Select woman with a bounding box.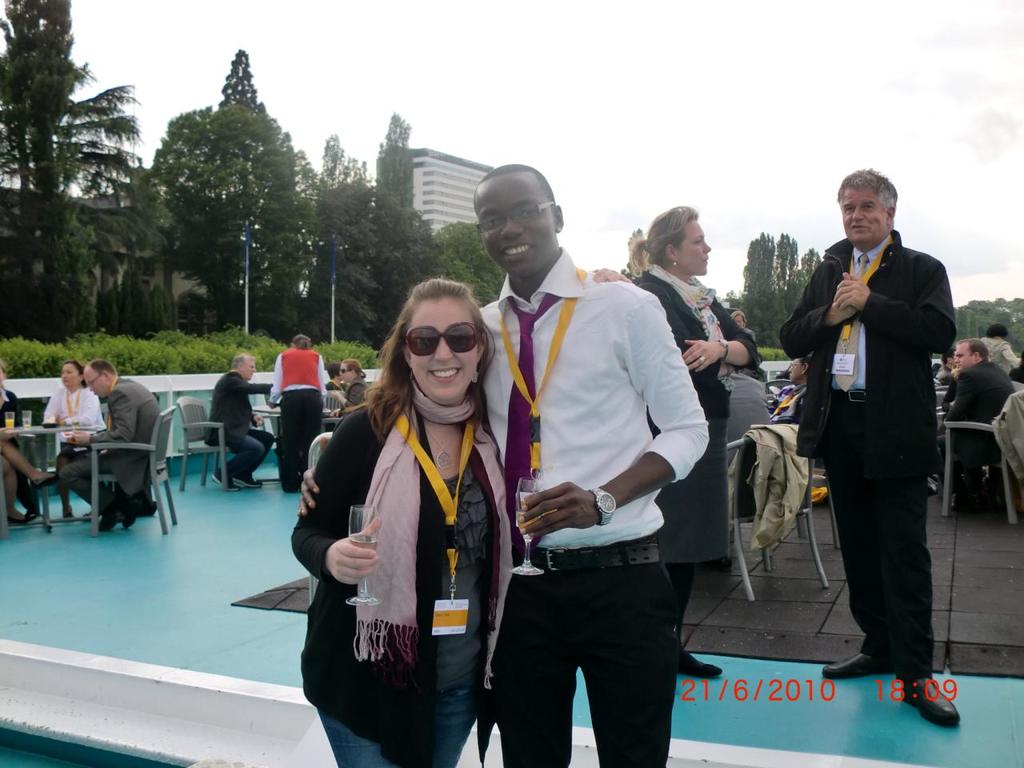
crop(978, 324, 1023, 380).
